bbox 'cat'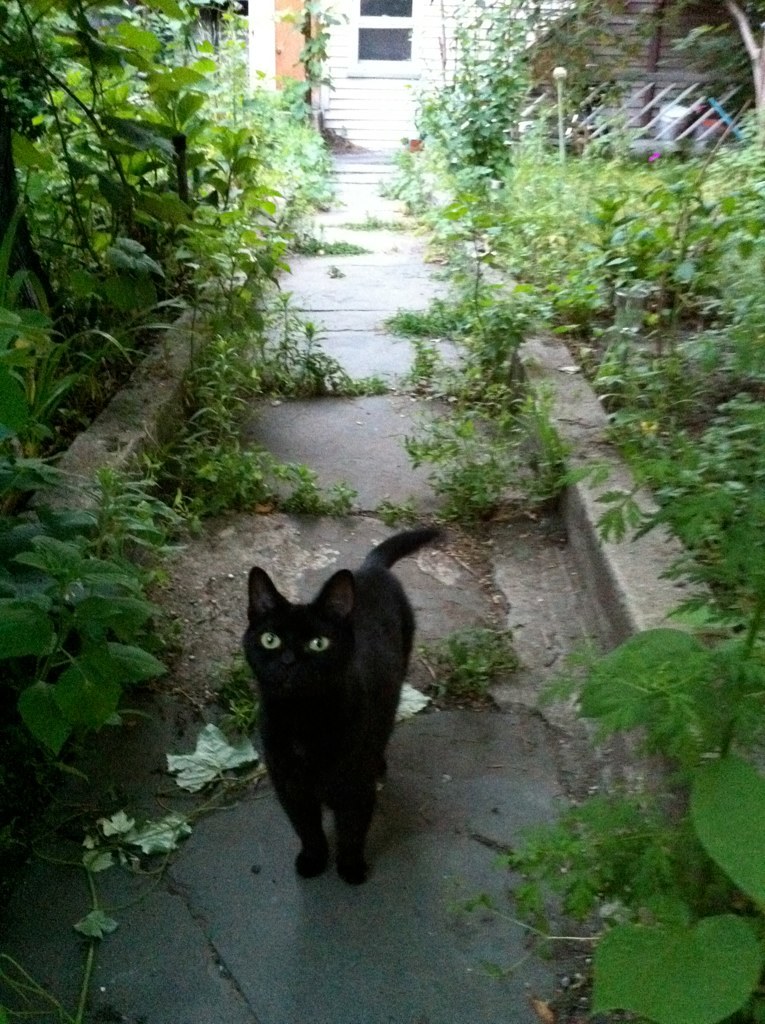
242 535 445 884
